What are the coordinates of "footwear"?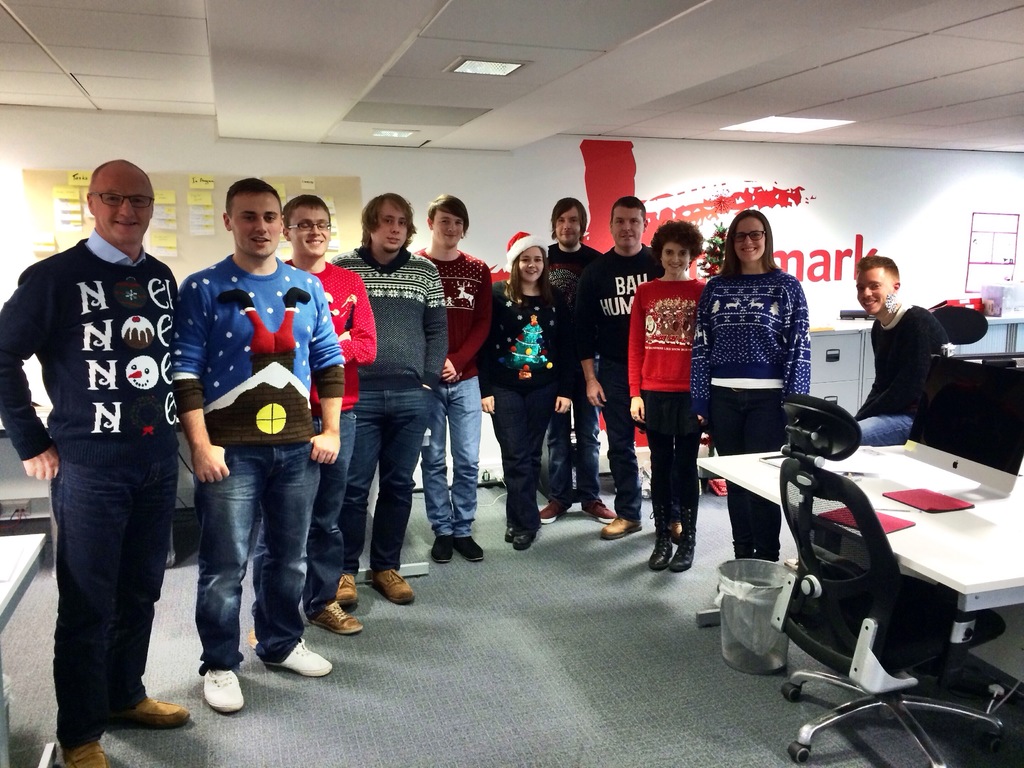
265/642/339/676.
